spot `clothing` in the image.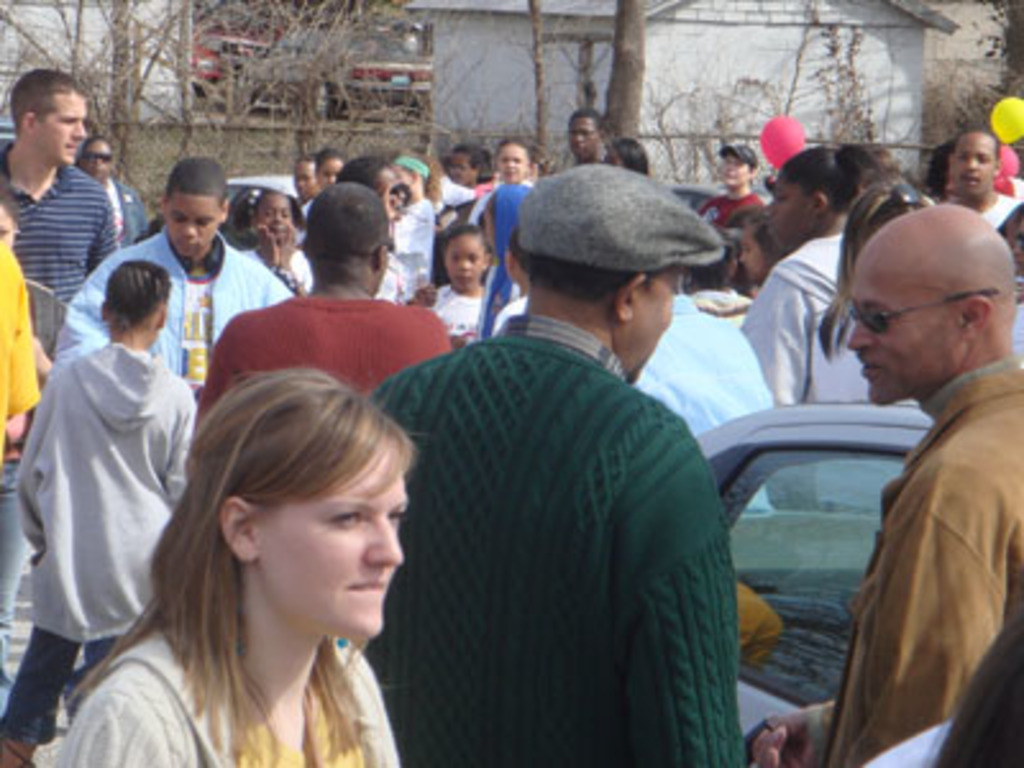
`clothing` found at box=[0, 241, 38, 668].
